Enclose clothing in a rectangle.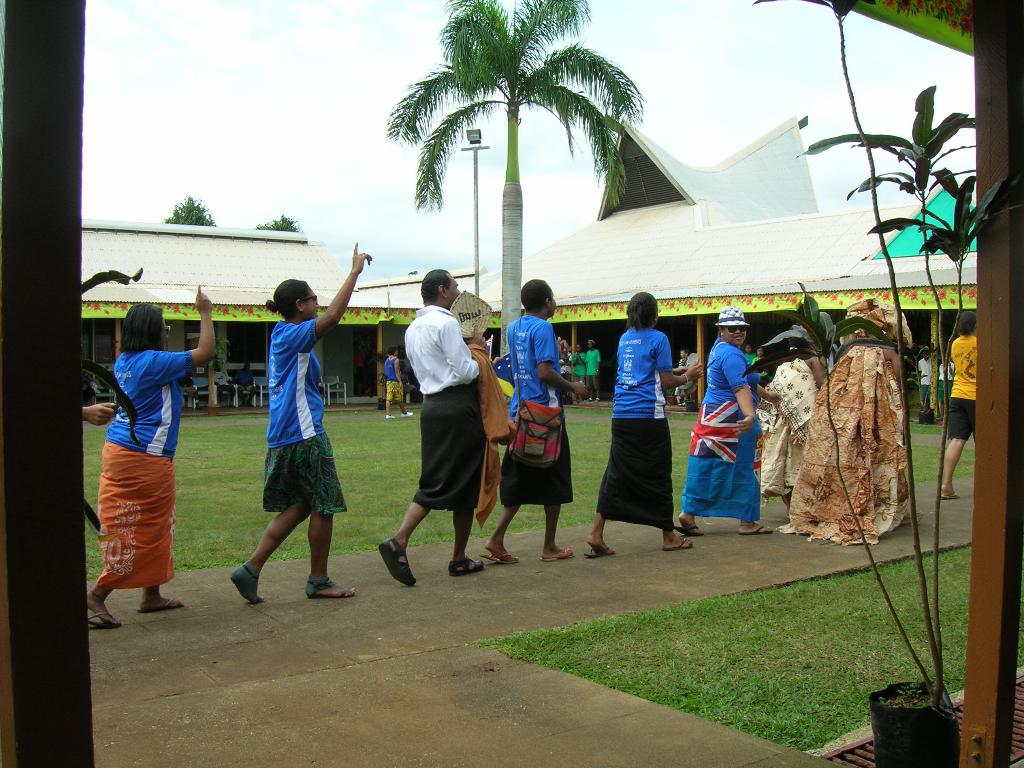
[500,316,572,504].
